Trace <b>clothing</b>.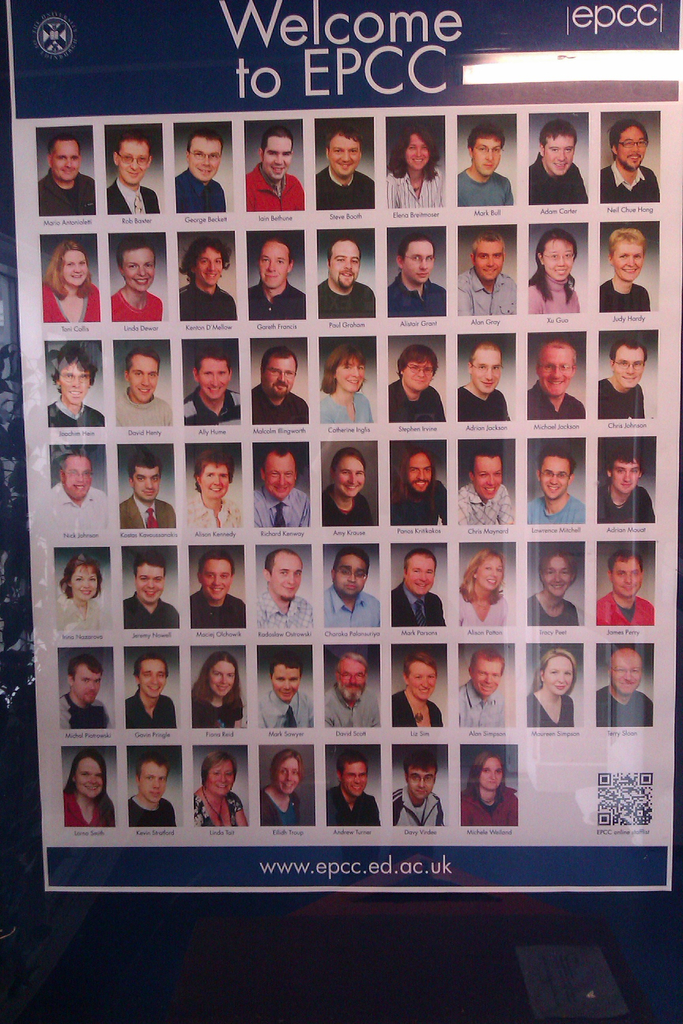
Traced to rect(318, 167, 374, 209).
